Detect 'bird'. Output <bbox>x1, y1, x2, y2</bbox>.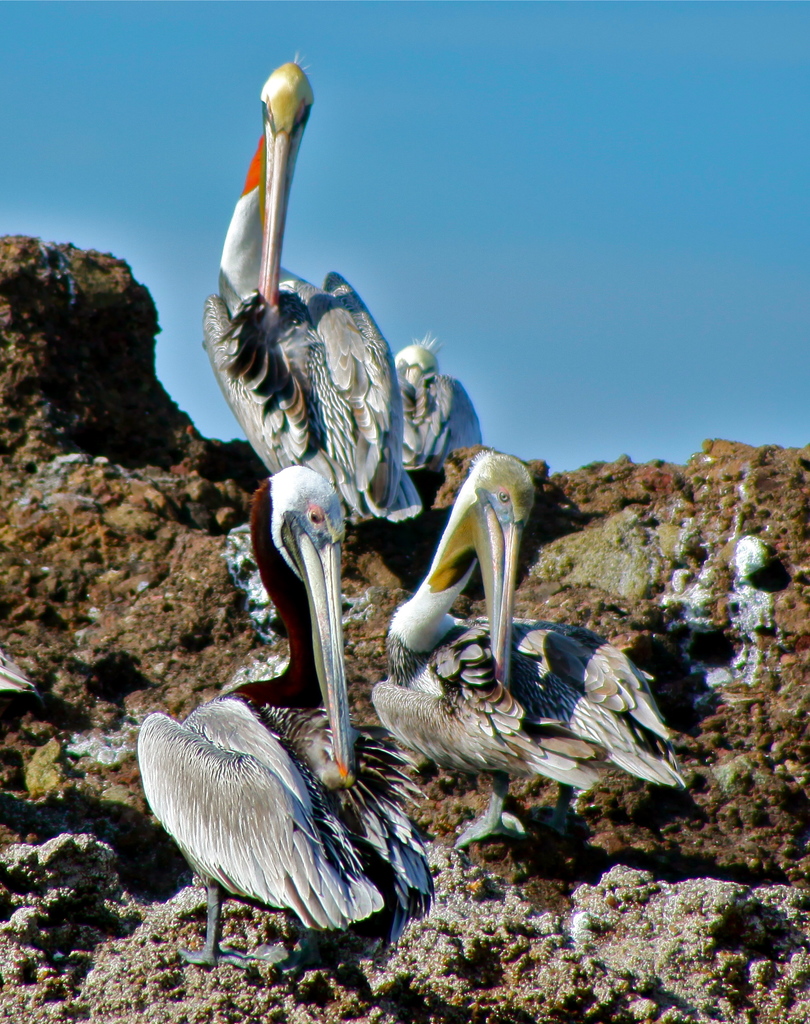
<bbox>138, 455, 436, 970</bbox>.
